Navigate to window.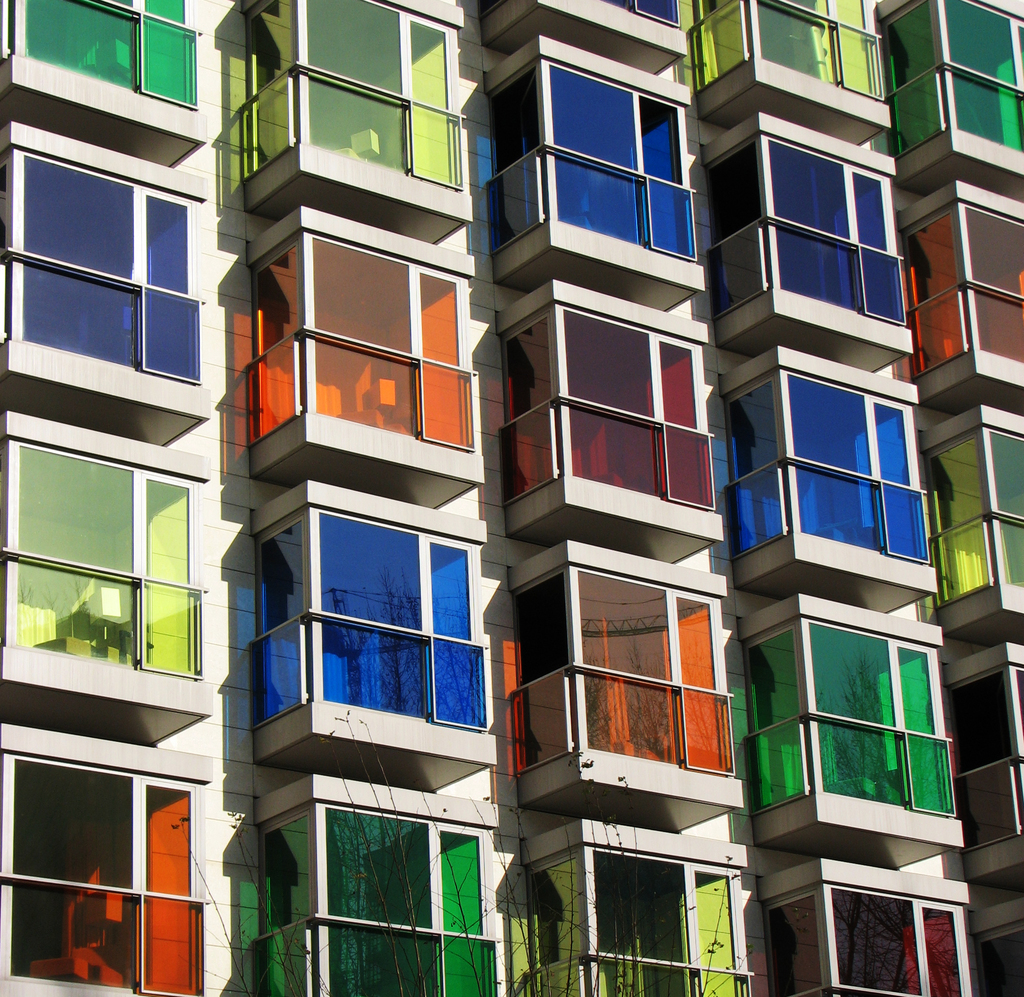
Navigation target: <box>242,498,501,769</box>.
